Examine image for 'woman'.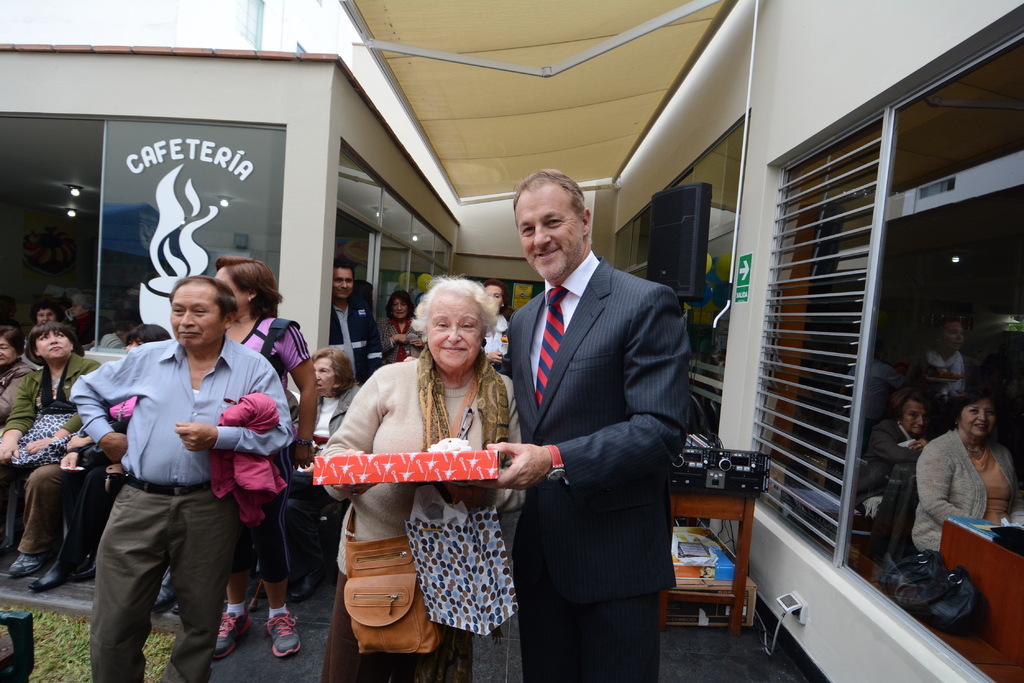
Examination result: BBox(384, 293, 420, 370).
